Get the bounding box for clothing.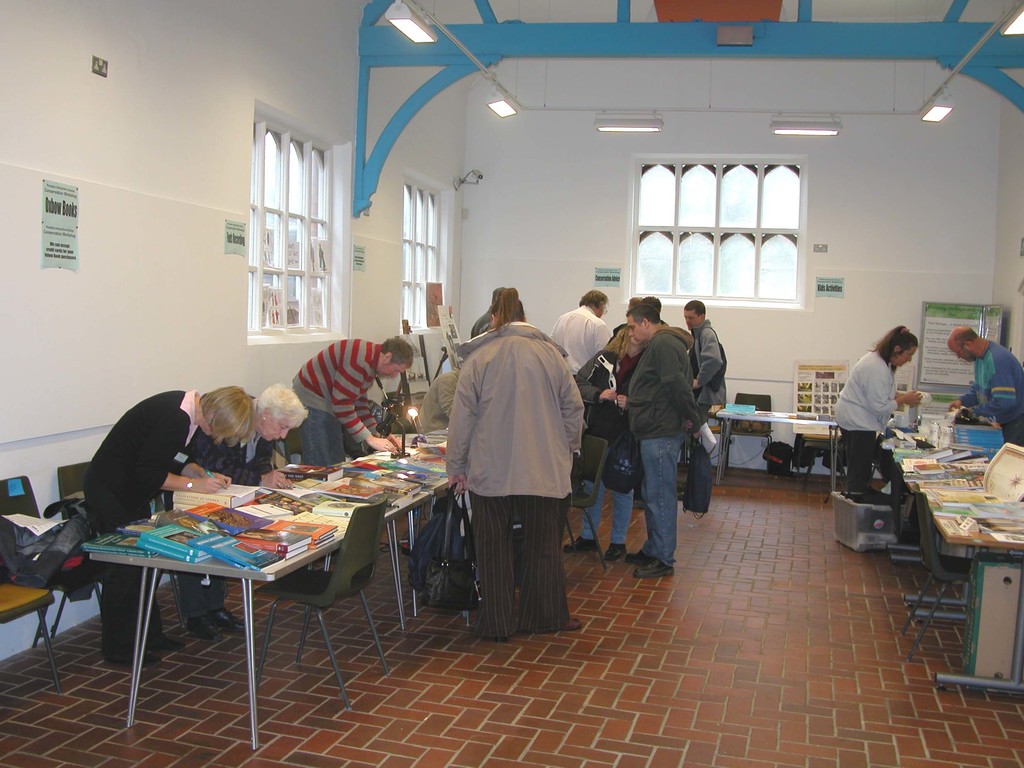
604, 486, 634, 552.
